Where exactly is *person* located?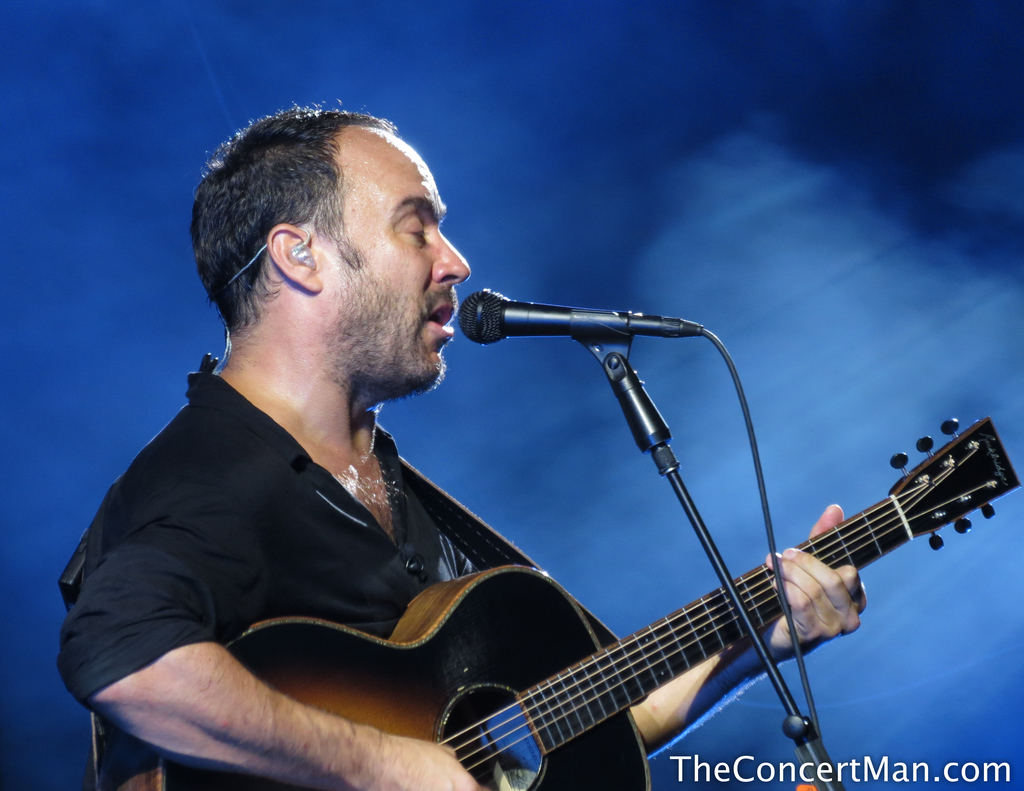
Its bounding box is select_region(154, 93, 942, 778).
